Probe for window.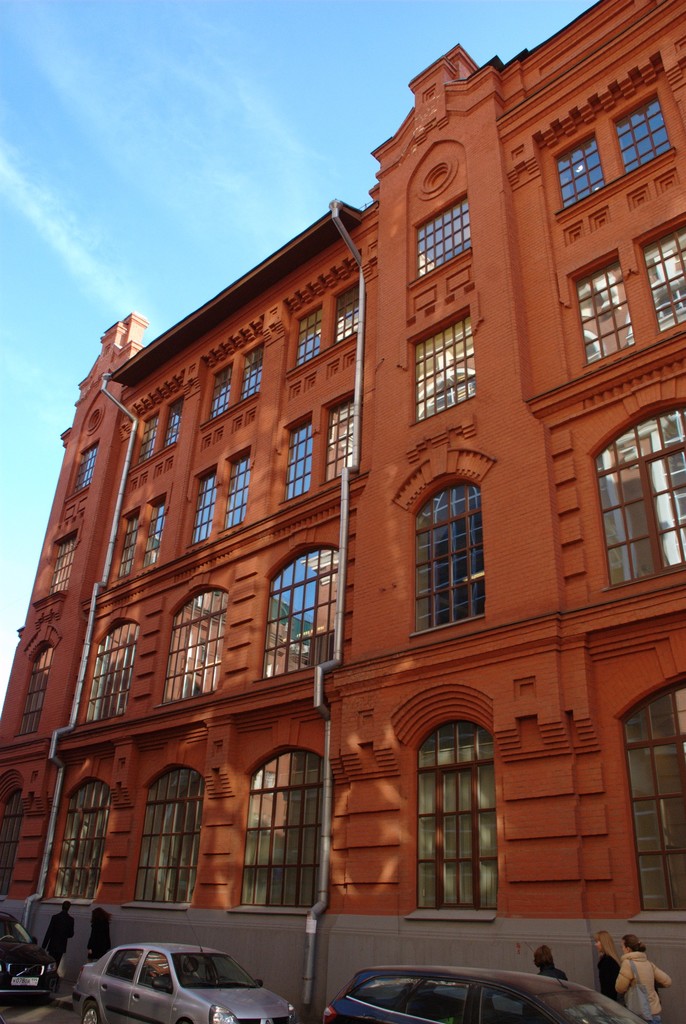
Probe result: [x1=397, y1=691, x2=500, y2=927].
